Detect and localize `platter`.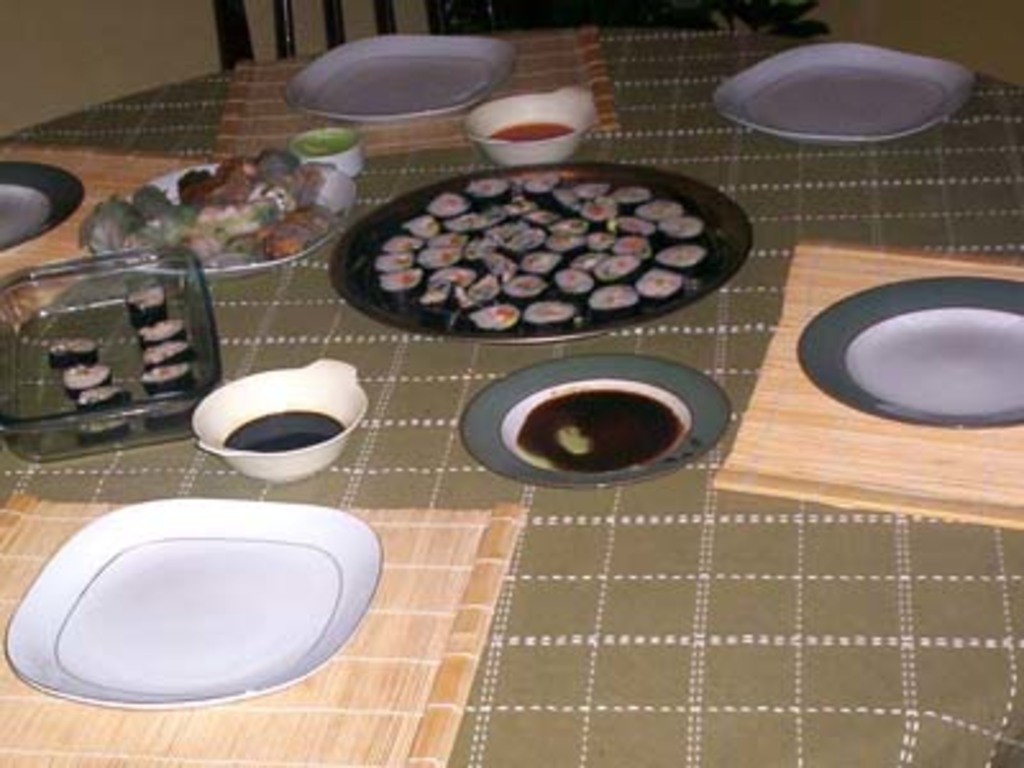
Localized at [left=87, top=164, right=348, bottom=274].
